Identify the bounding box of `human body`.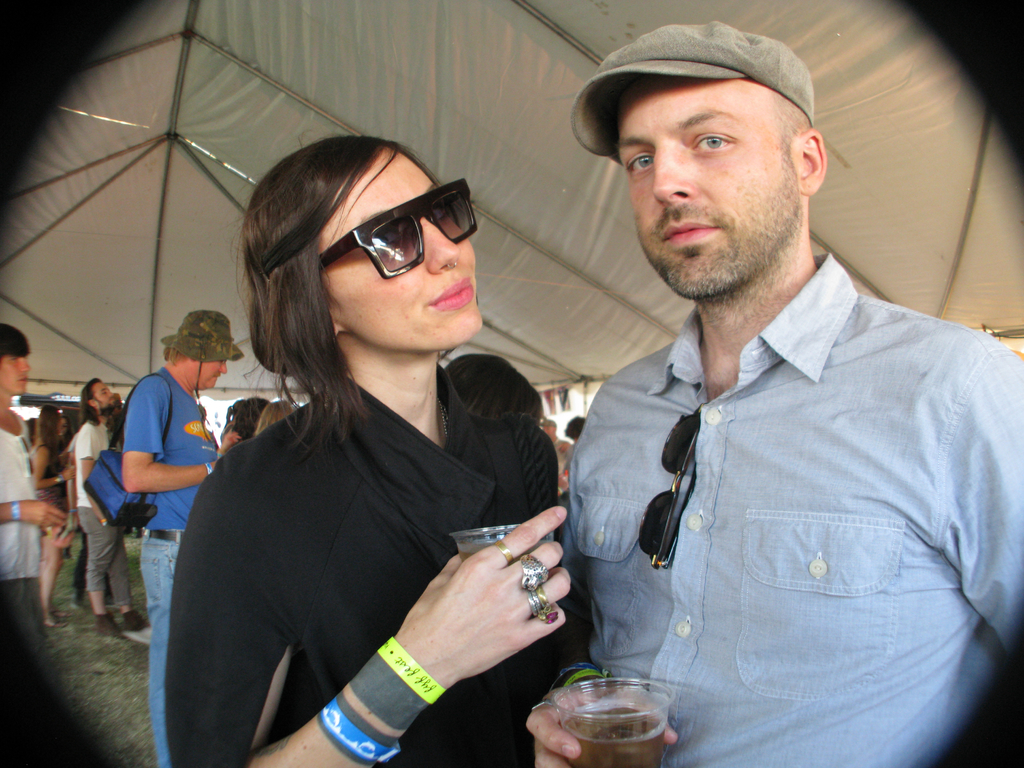
{"left": 116, "top": 362, "right": 218, "bottom": 767}.
